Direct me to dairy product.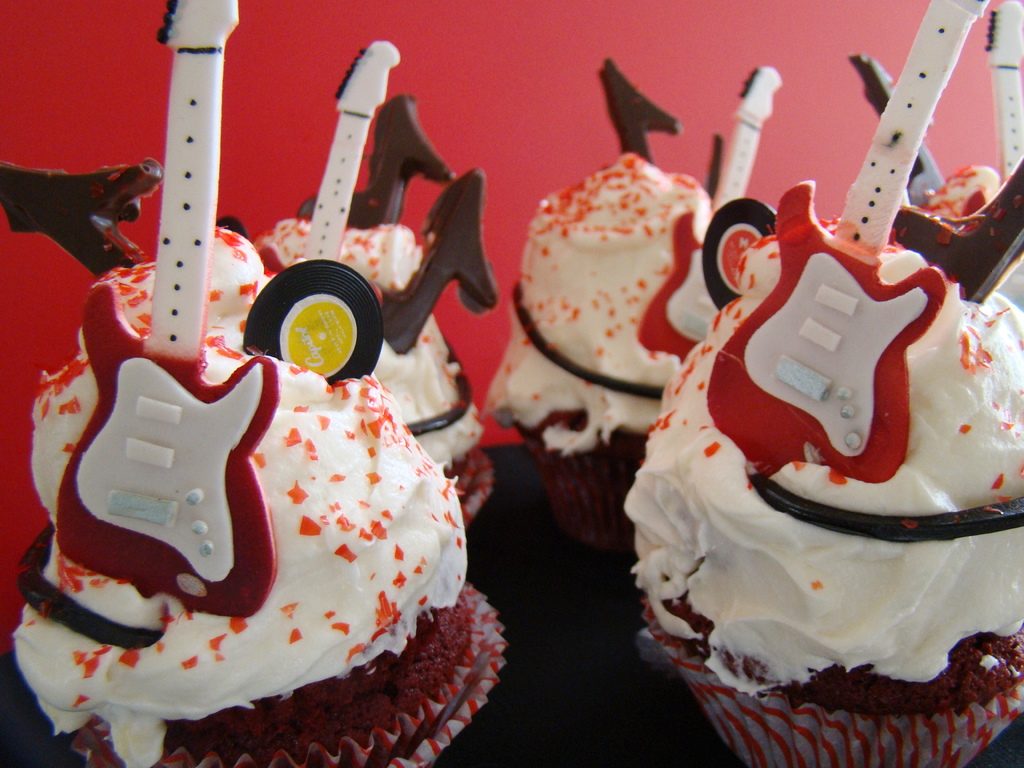
Direction: bbox(253, 219, 488, 441).
